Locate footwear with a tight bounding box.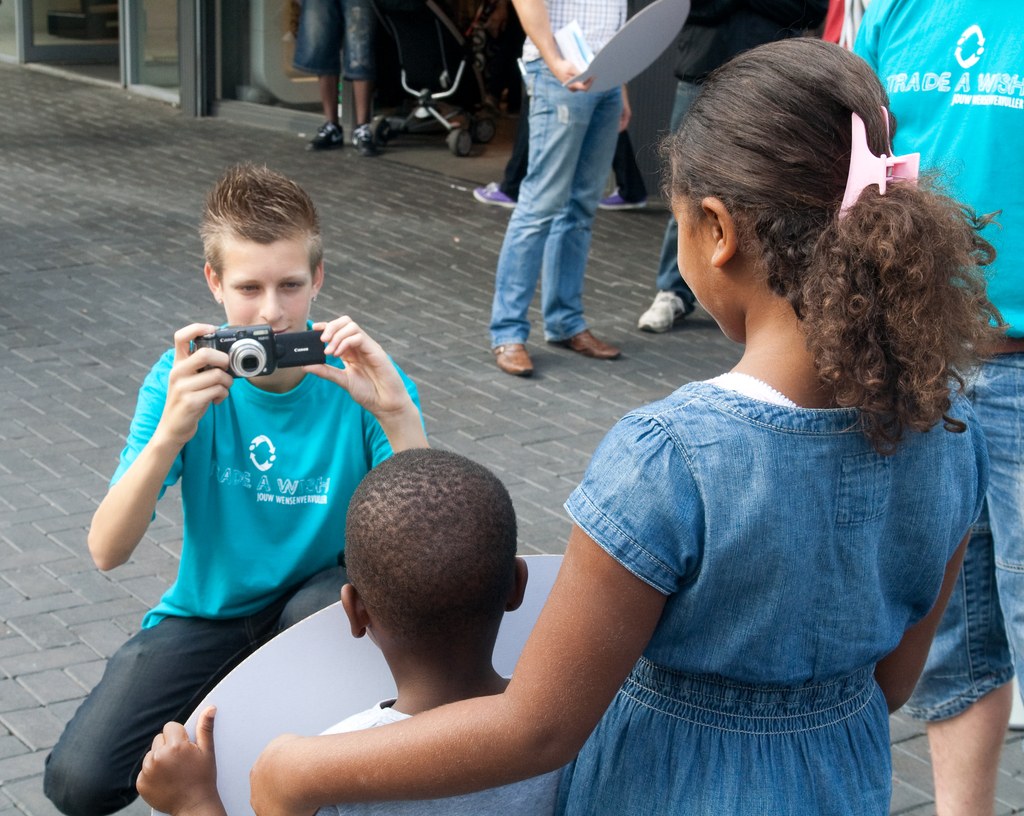
BBox(550, 332, 619, 361).
